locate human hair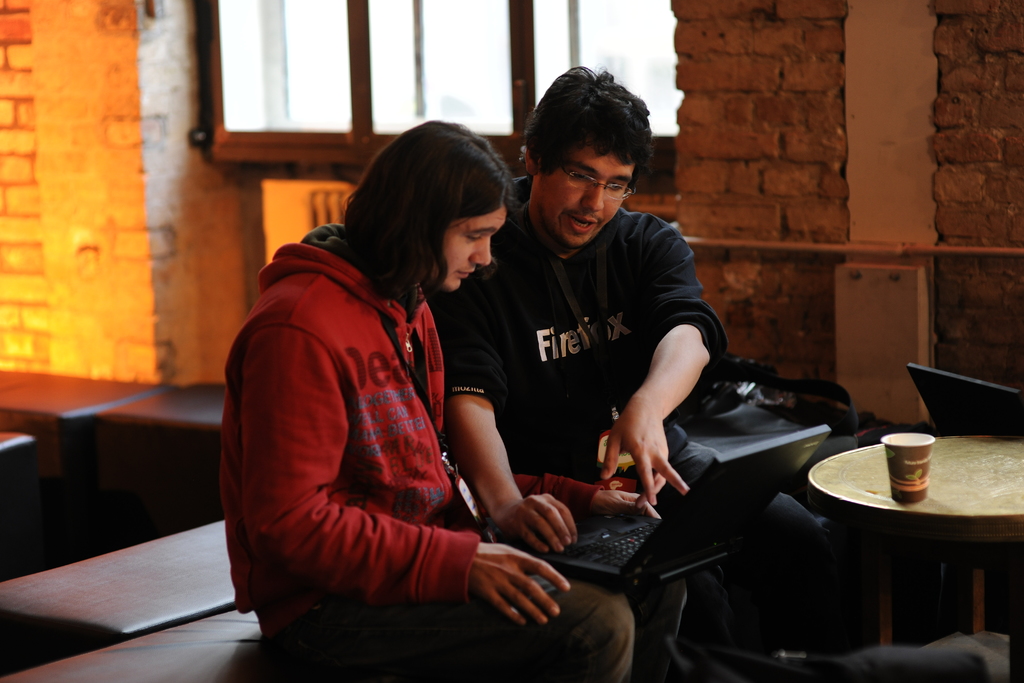
<bbox>353, 125, 515, 300</bbox>
